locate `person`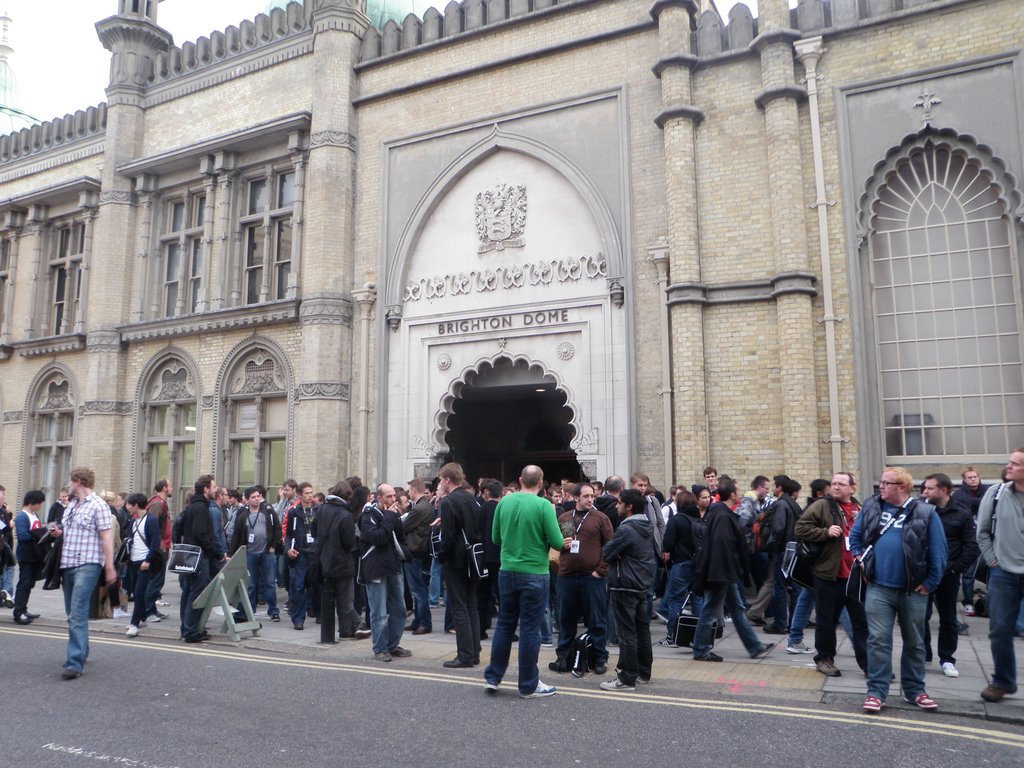
<bbox>120, 490, 165, 639</bbox>
